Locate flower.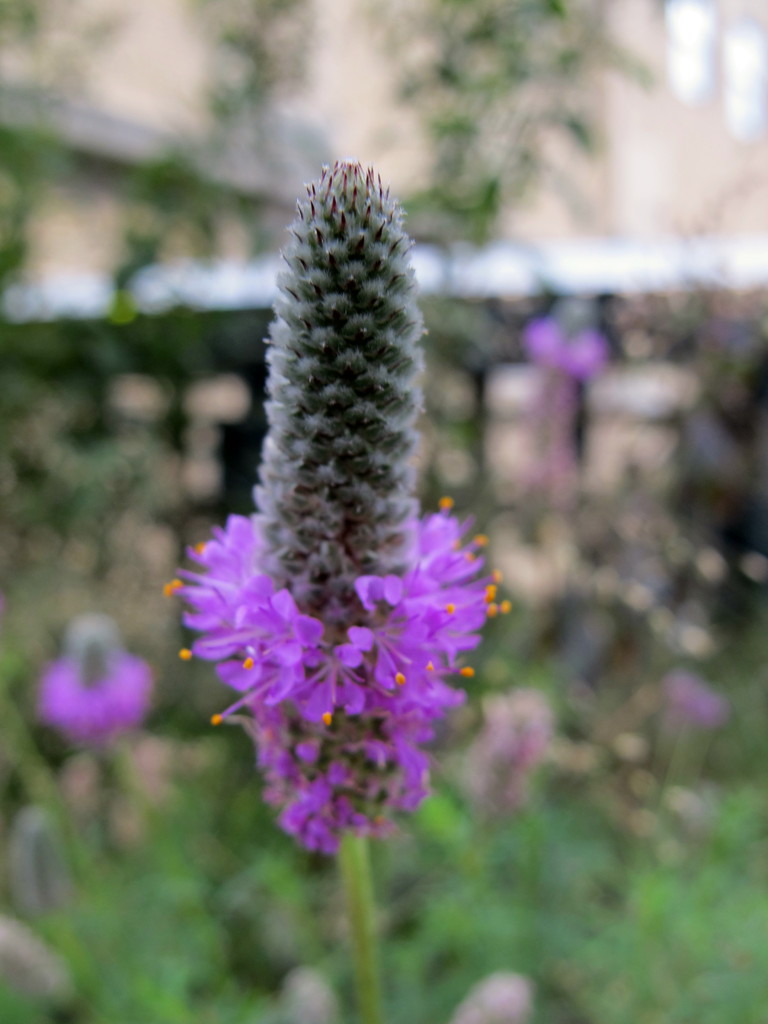
Bounding box: 28, 657, 150, 746.
